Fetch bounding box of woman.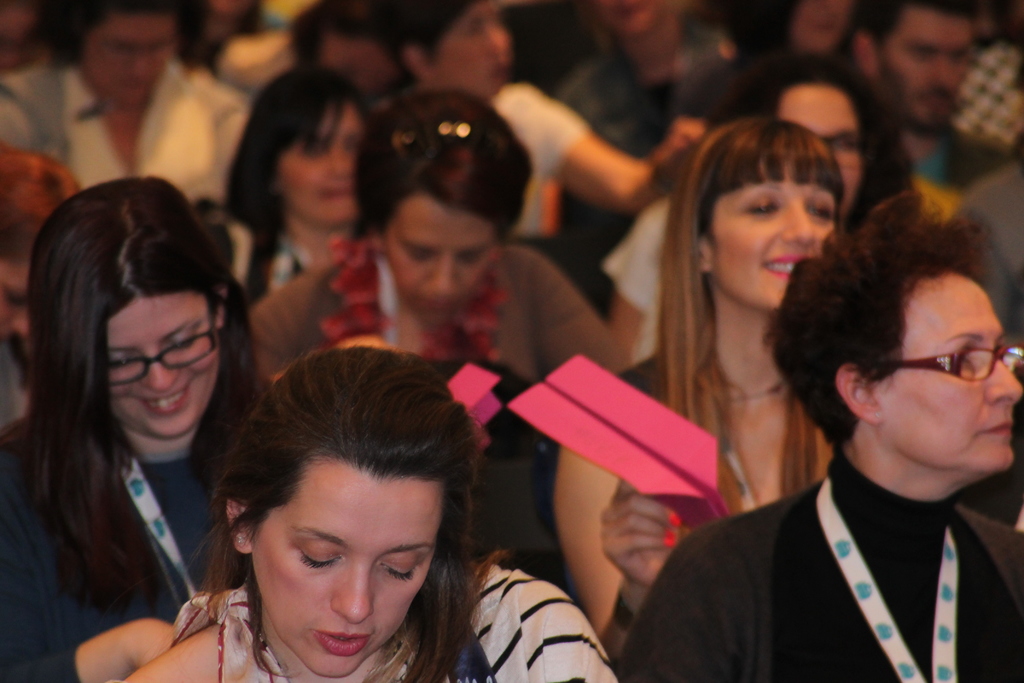
Bbox: detection(517, 85, 931, 670).
